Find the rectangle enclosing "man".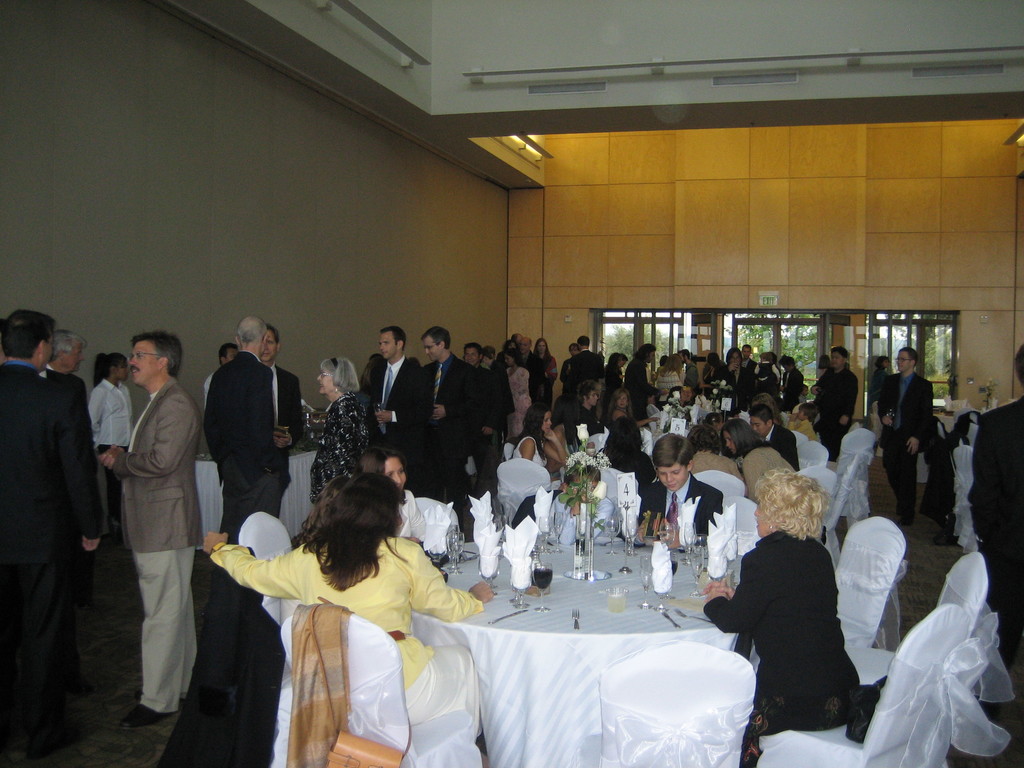
454, 340, 509, 520.
